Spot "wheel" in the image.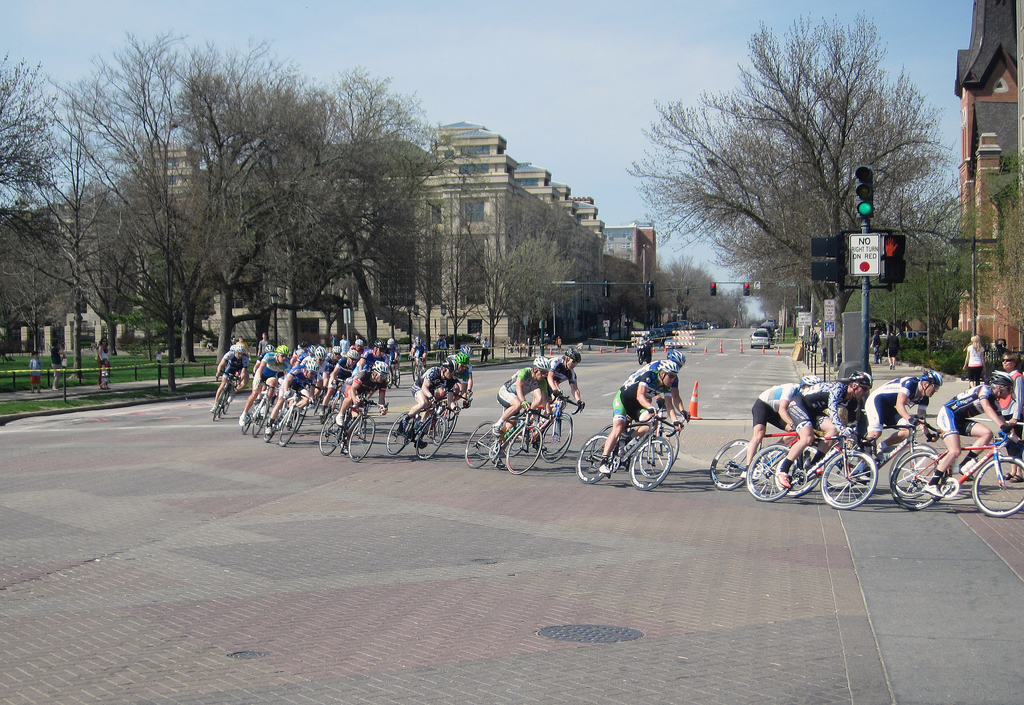
"wheel" found at <bbox>893, 452, 937, 513</bbox>.
